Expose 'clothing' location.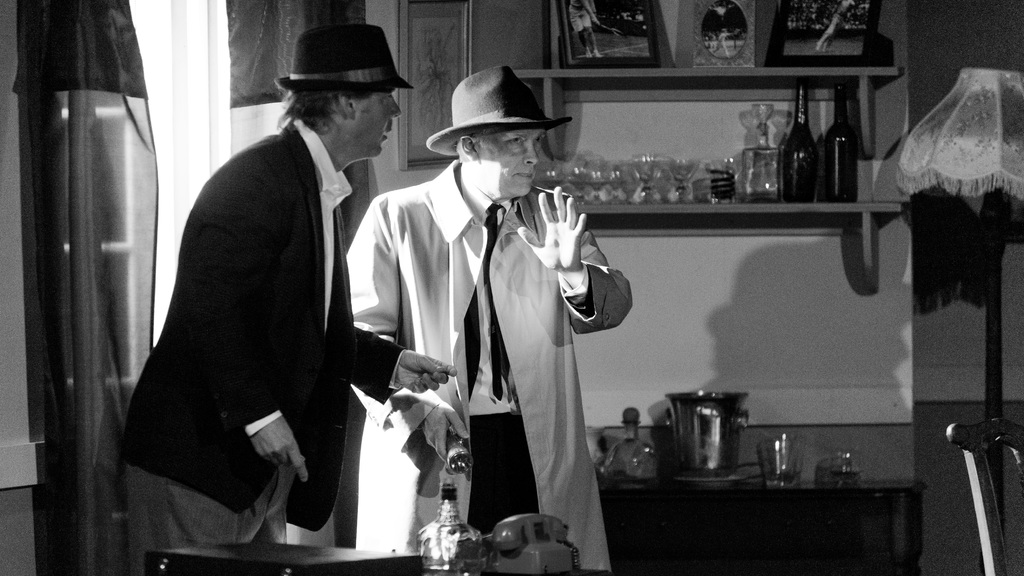
Exposed at (left=346, top=152, right=637, bottom=575).
